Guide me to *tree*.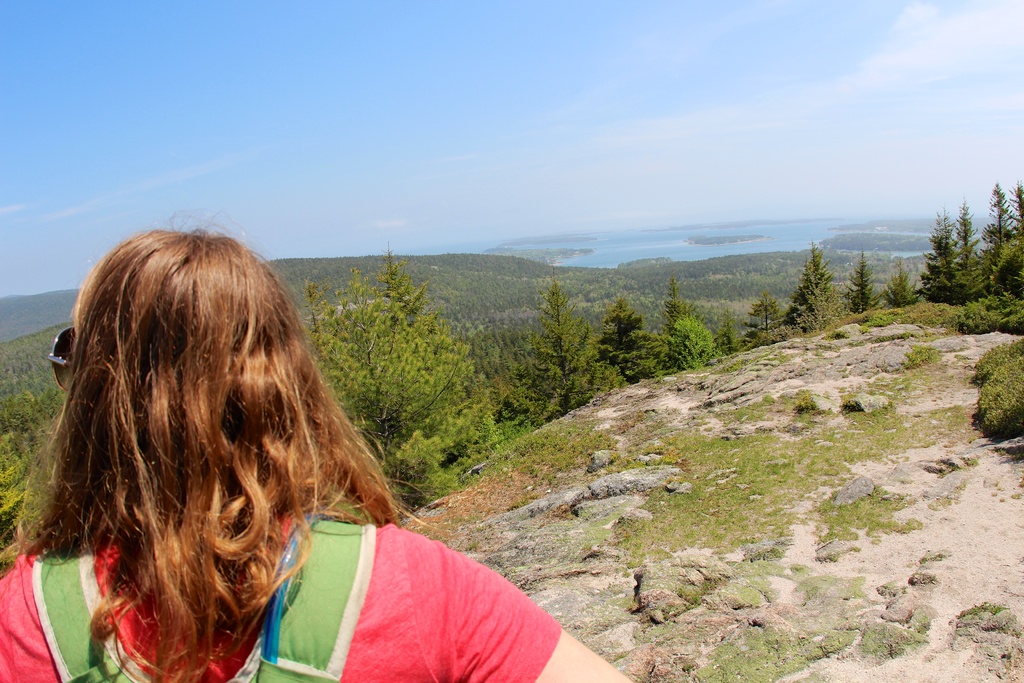
Guidance: [892, 259, 920, 304].
